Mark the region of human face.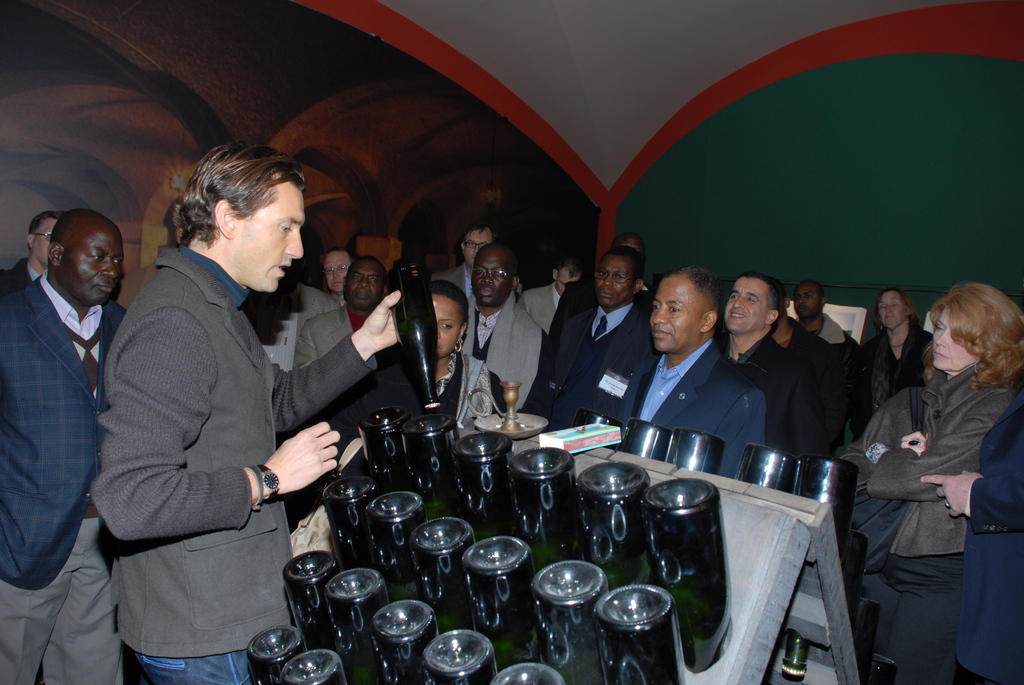
Region: rect(30, 209, 59, 268).
